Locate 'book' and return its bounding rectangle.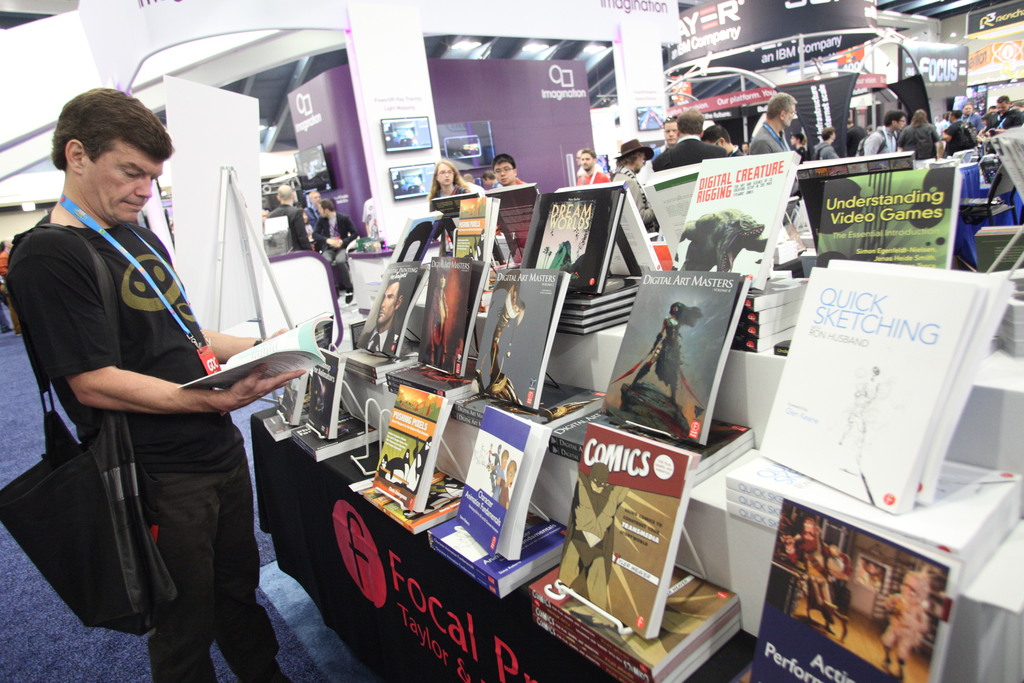
[755, 254, 1021, 514].
